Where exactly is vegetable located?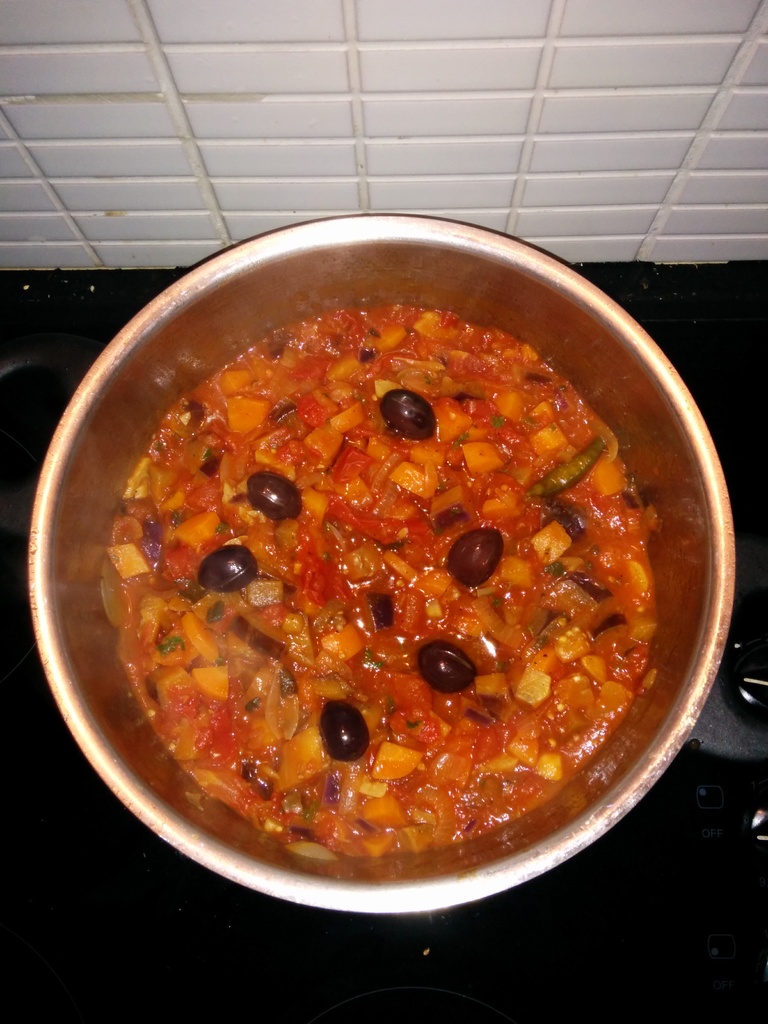
Its bounding box is crop(195, 543, 265, 593).
